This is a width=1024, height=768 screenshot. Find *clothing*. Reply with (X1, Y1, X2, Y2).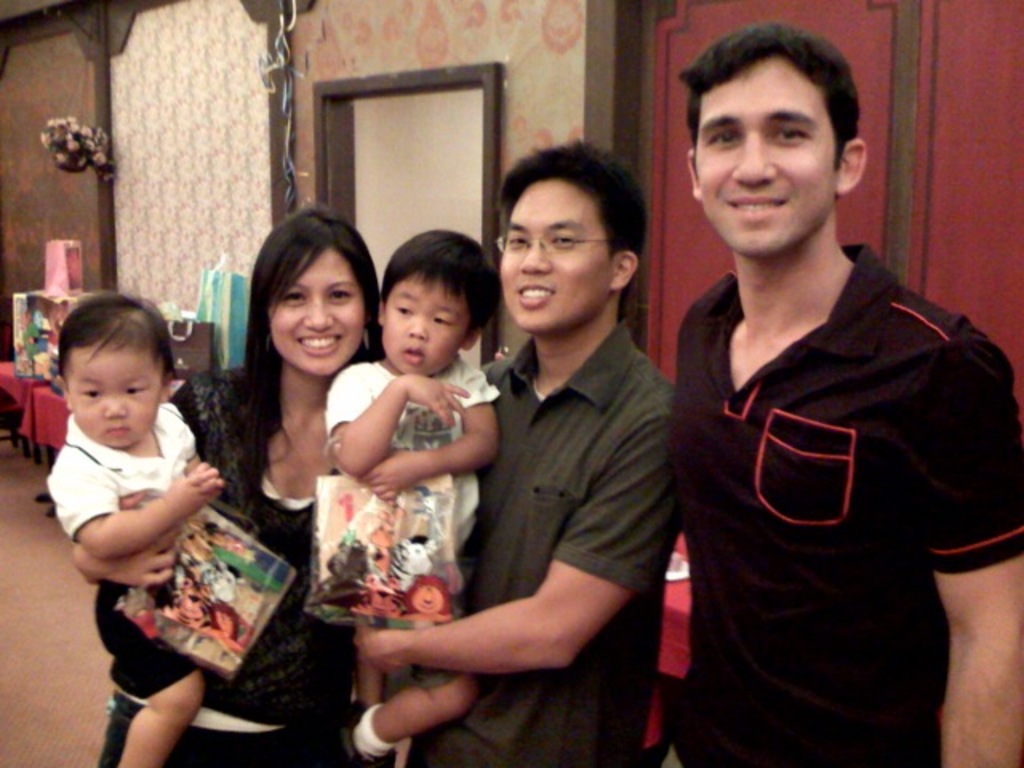
(90, 574, 202, 714).
